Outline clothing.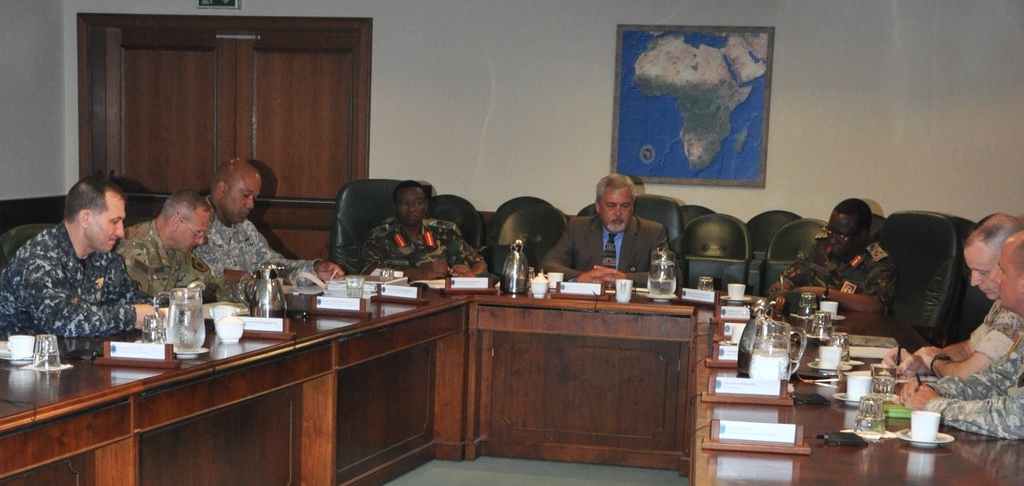
Outline: [118,225,225,297].
